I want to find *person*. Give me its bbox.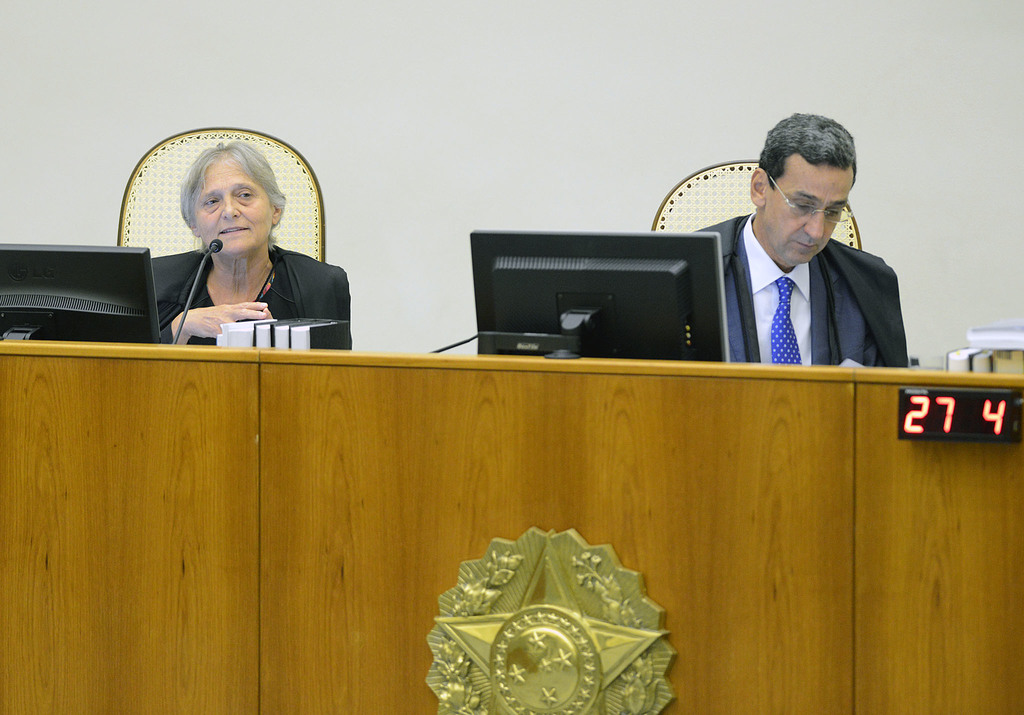
(668,109,907,401).
